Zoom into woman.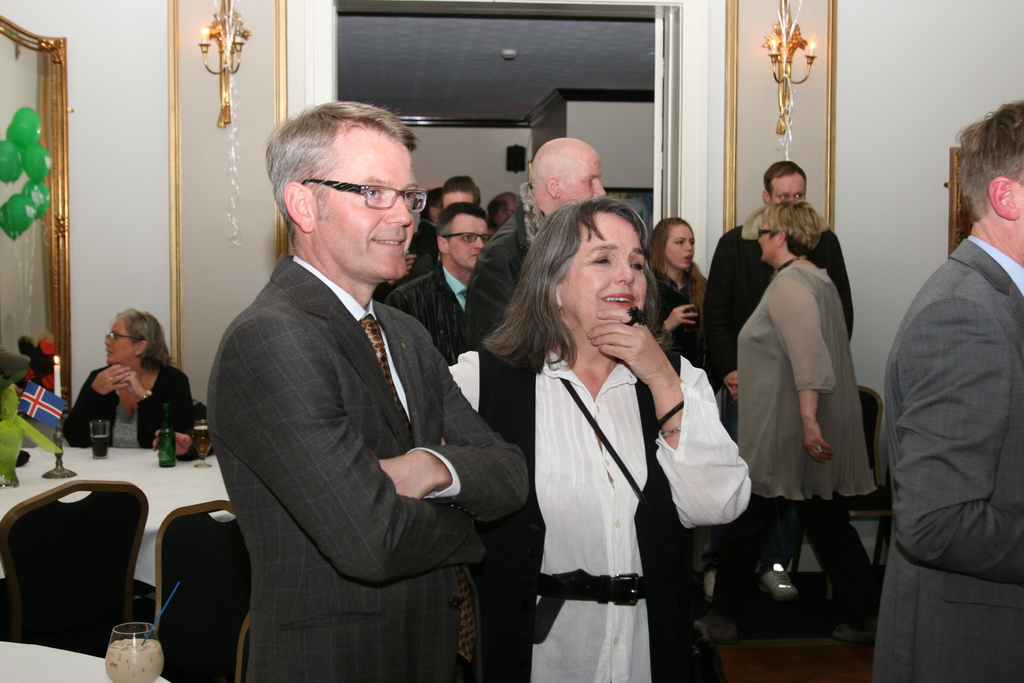
Zoom target: select_region(64, 299, 177, 465).
